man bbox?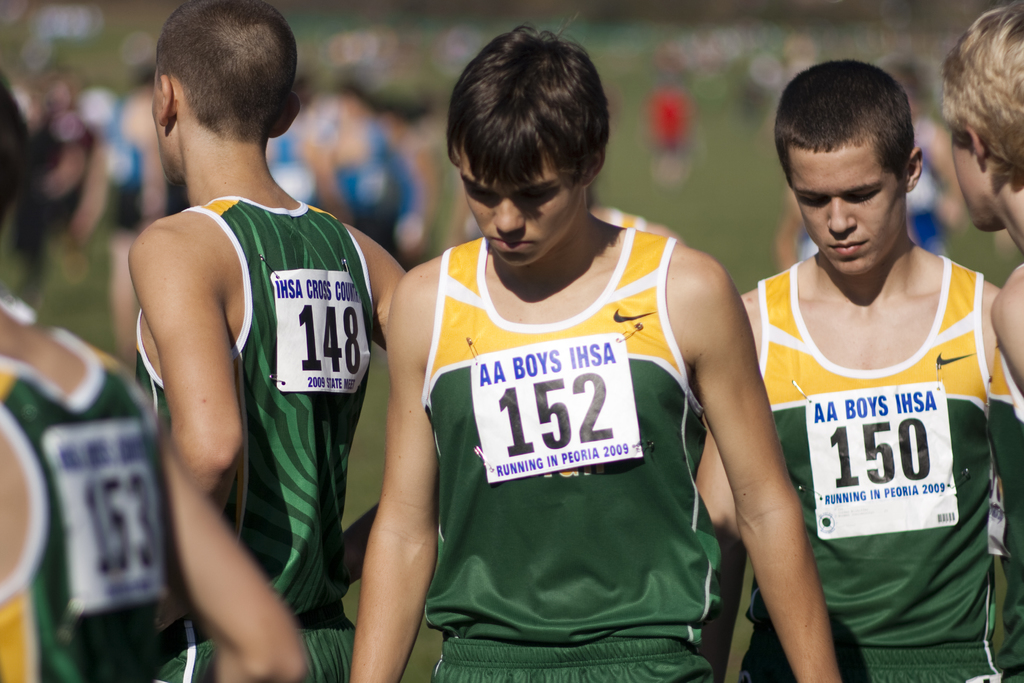
box(0, 65, 186, 682)
